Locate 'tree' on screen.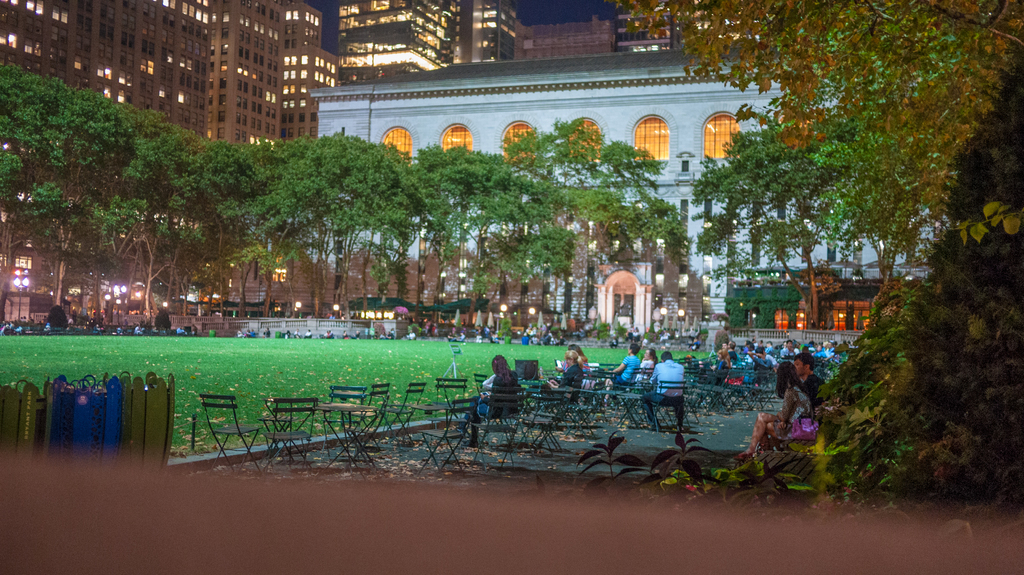
On screen at x1=690, y1=26, x2=998, y2=374.
